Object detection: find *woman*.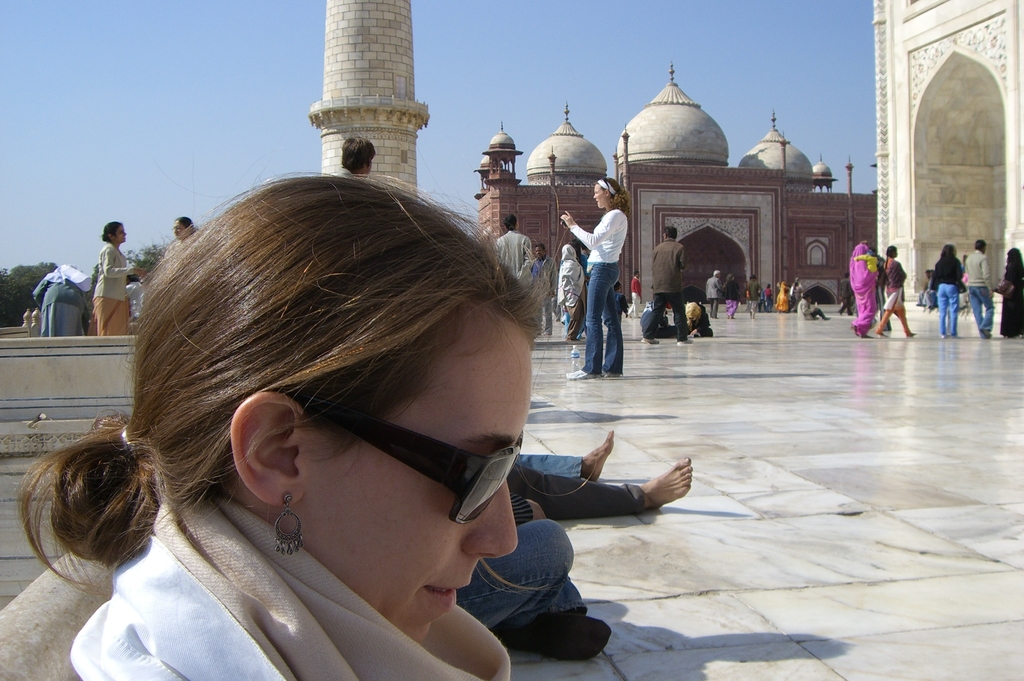
29 135 691 675.
